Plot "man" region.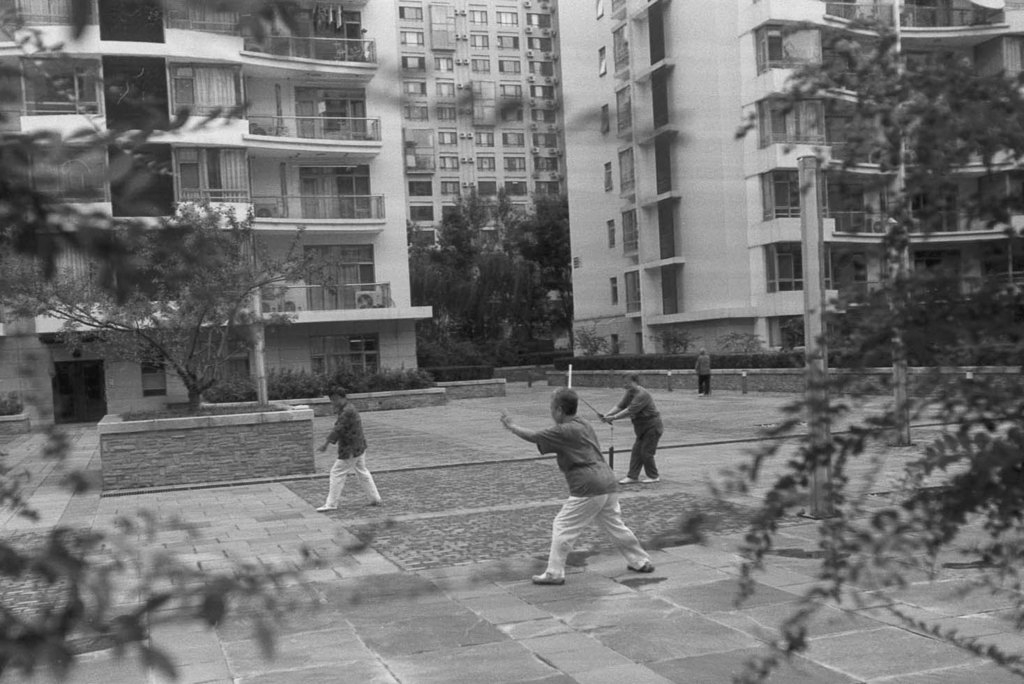
Plotted at detection(695, 348, 714, 399).
